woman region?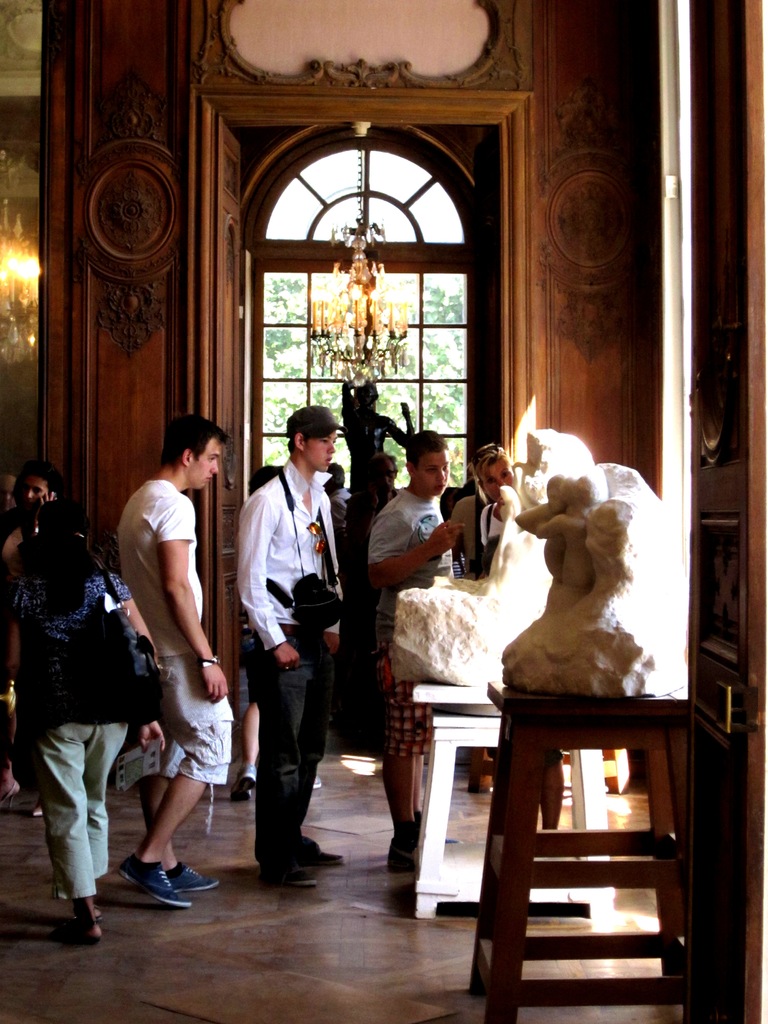
select_region(0, 464, 58, 807)
